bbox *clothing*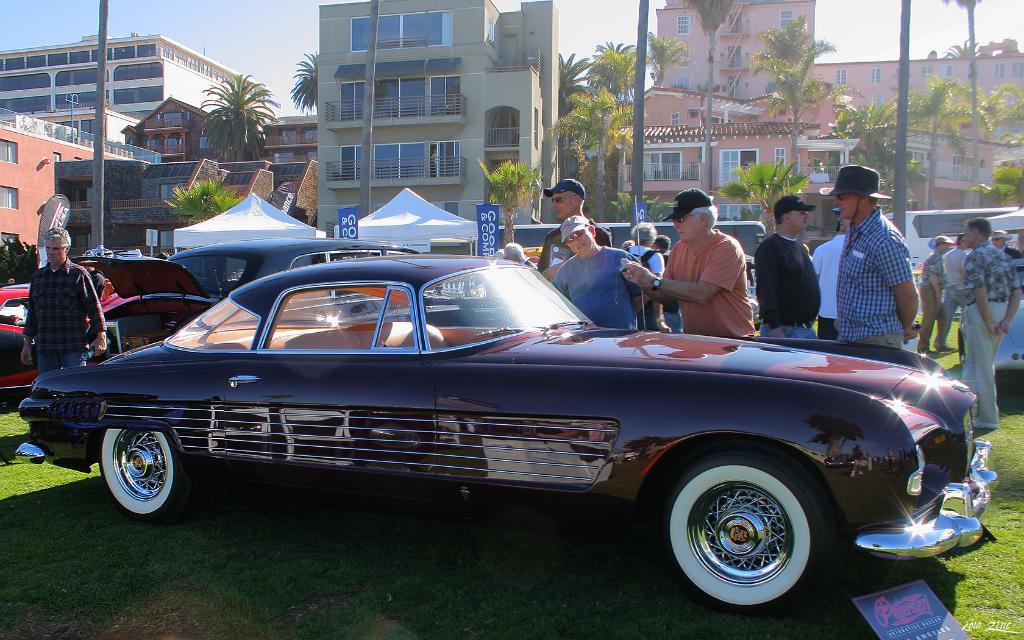
Rect(958, 300, 1011, 426)
